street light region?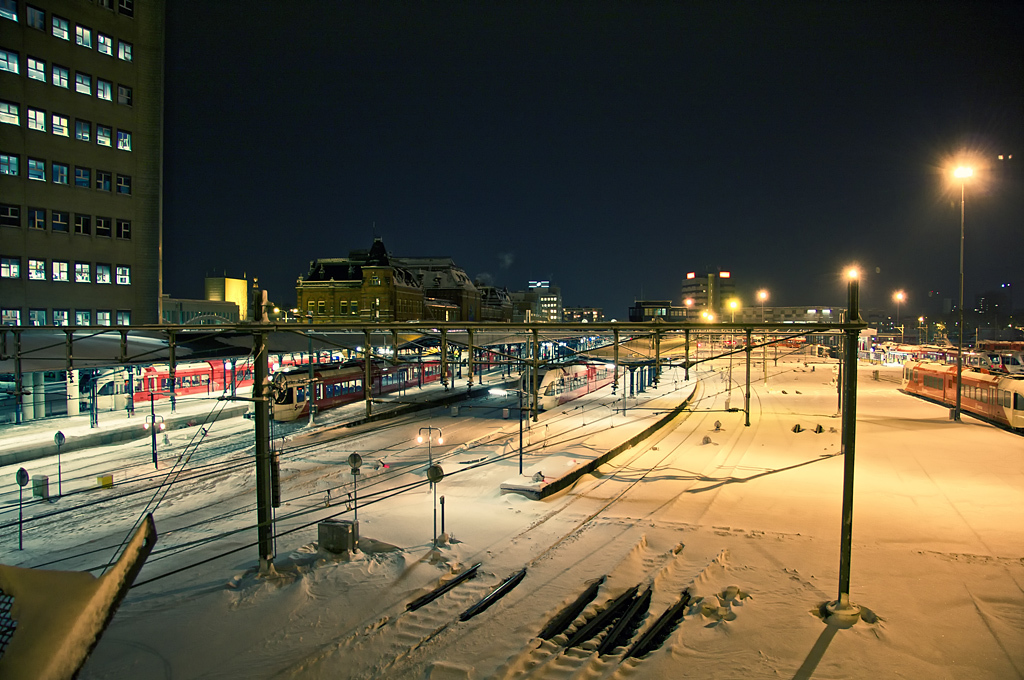
x1=683, y1=298, x2=696, y2=322
